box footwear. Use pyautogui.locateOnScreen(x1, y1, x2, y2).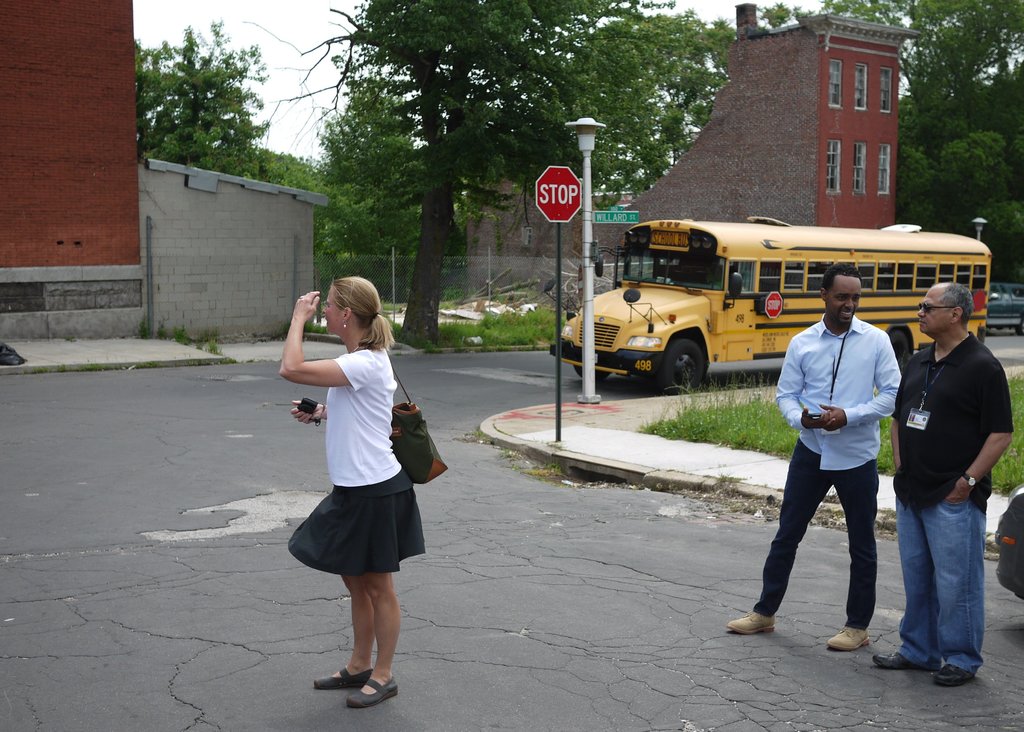
pyautogui.locateOnScreen(720, 607, 776, 638).
